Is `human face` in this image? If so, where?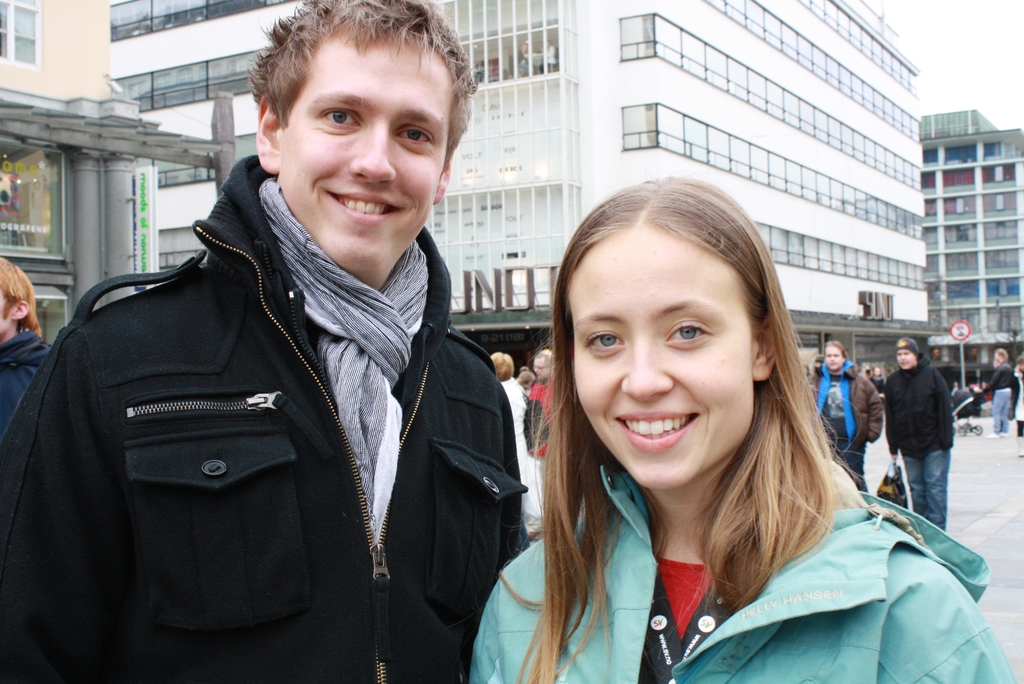
Yes, at x1=0 y1=288 x2=10 y2=334.
